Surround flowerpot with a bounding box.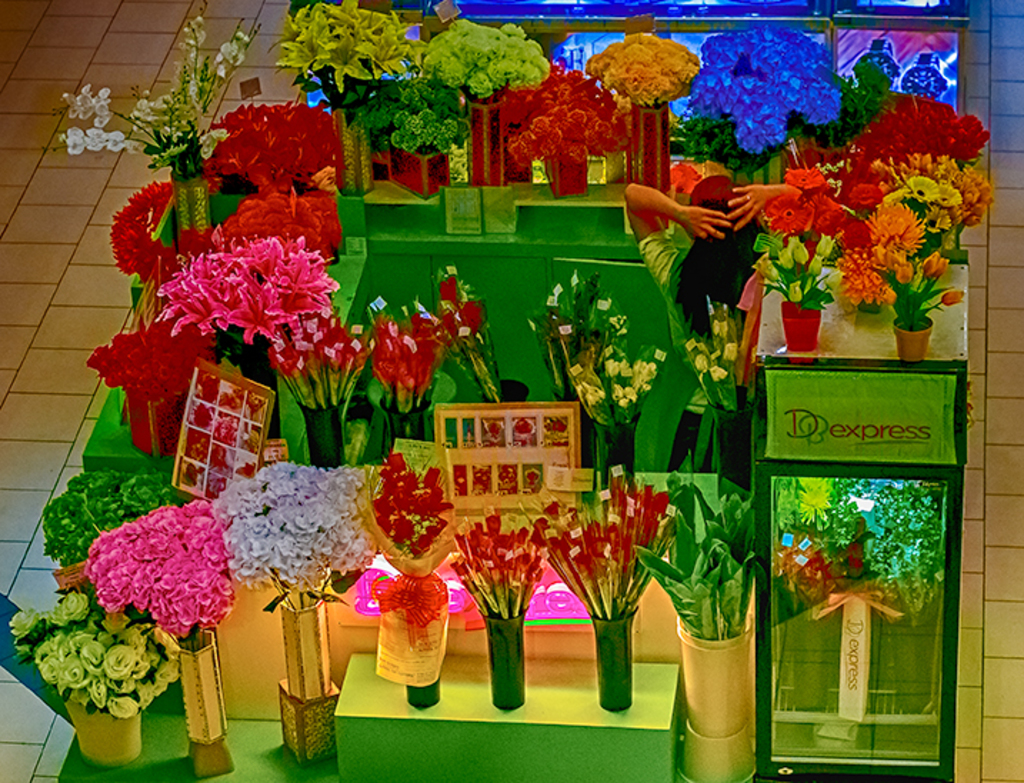
rect(588, 420, 640, 479).
